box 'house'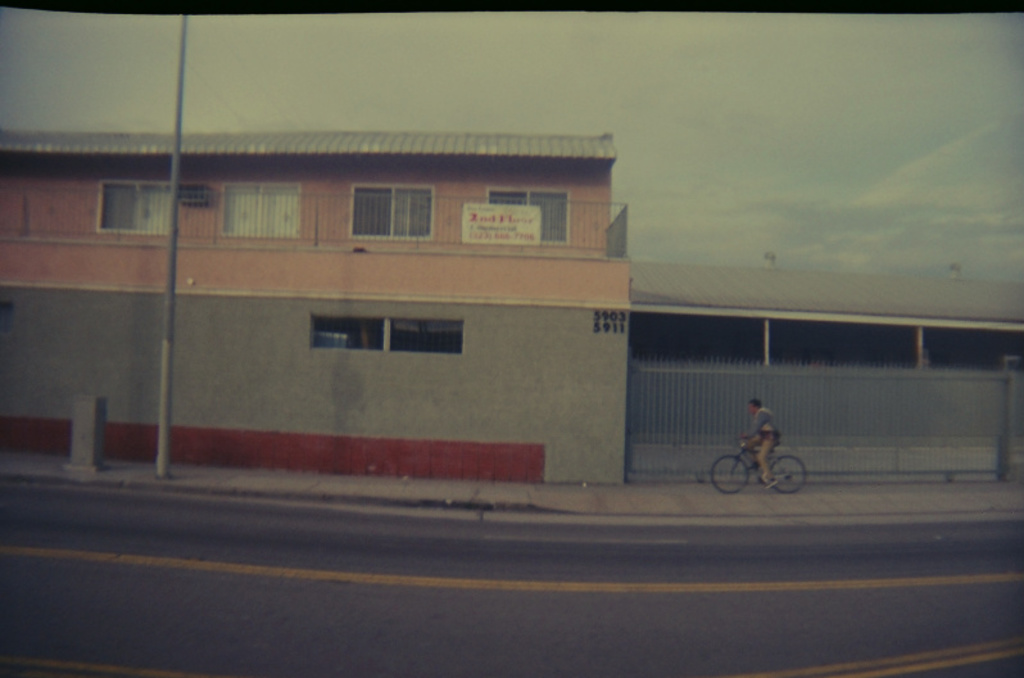
(36,89,828,520)
